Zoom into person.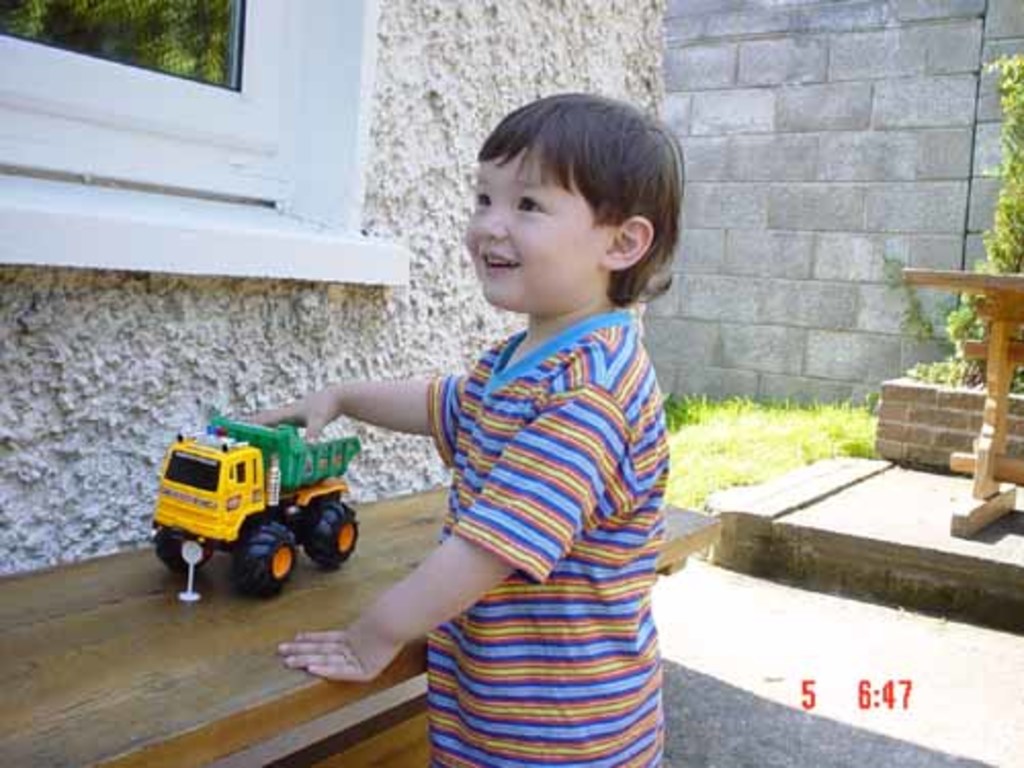
Zoom target: (242,96,684,766).
